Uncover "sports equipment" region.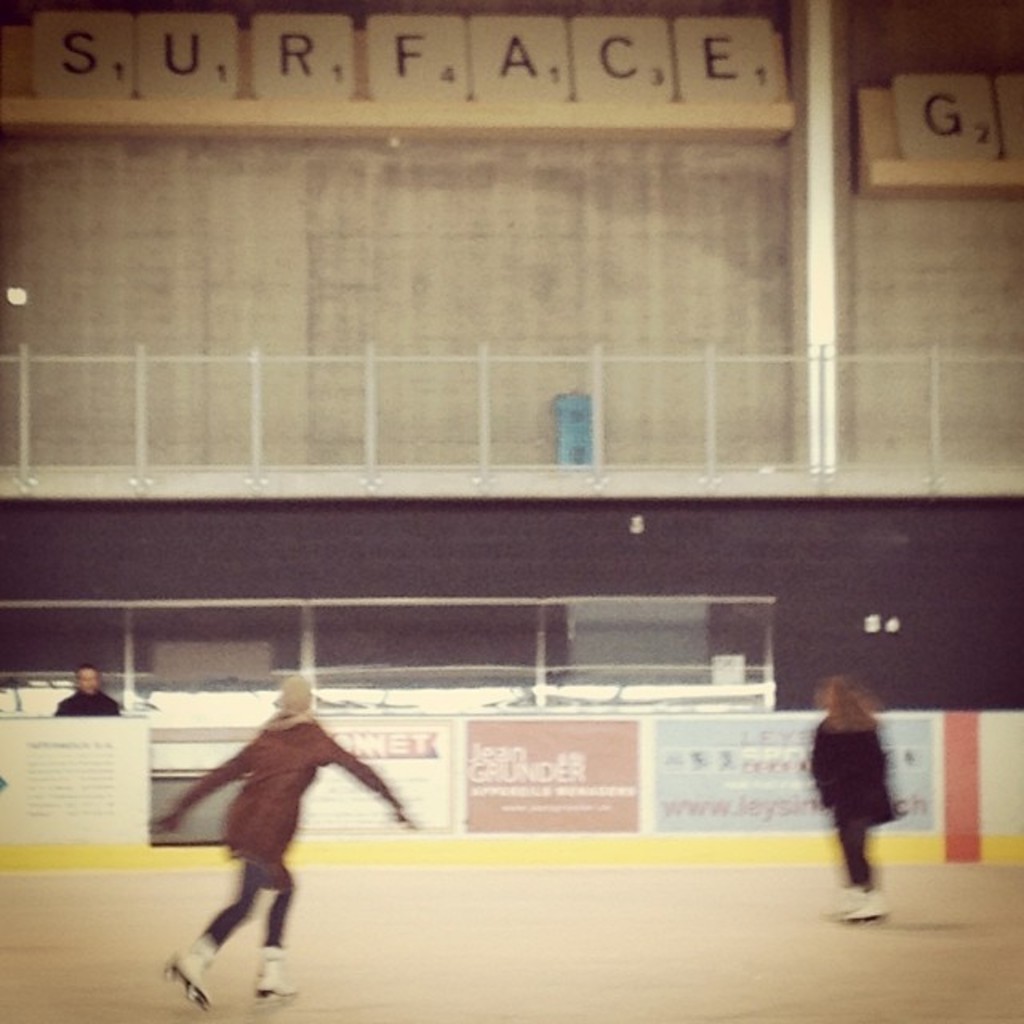
Uncovered: x1=160, y1=941, x2=219, y2=1021.
